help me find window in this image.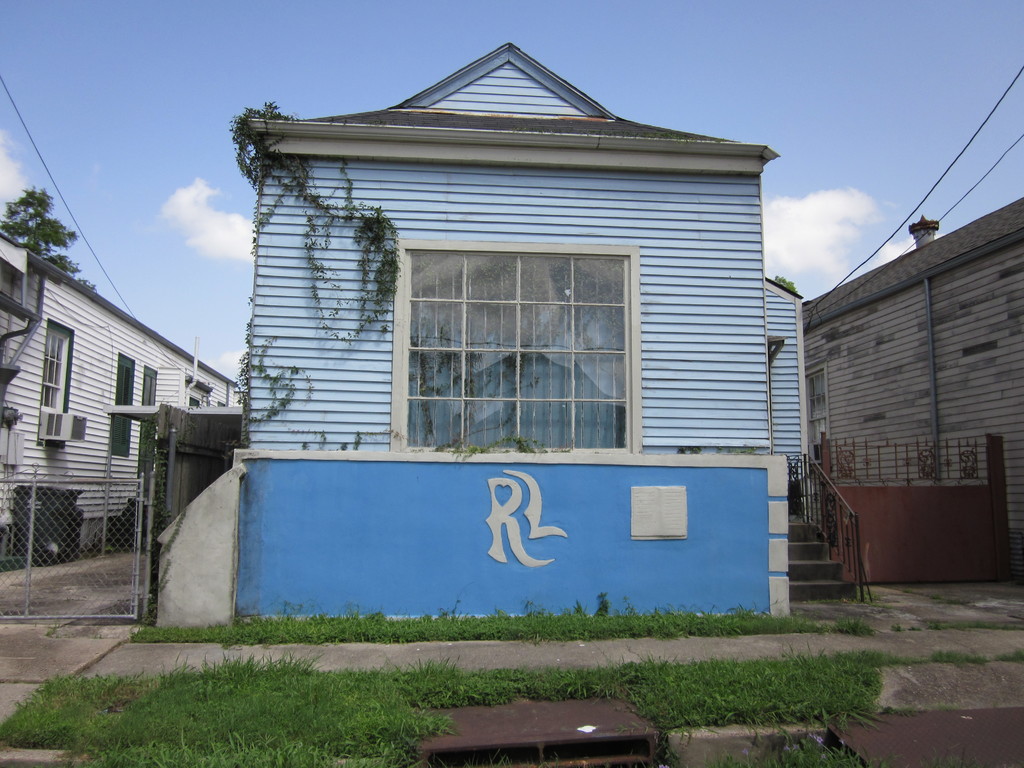
Found it: (left=112, top=349, right=137, bottom=458).
